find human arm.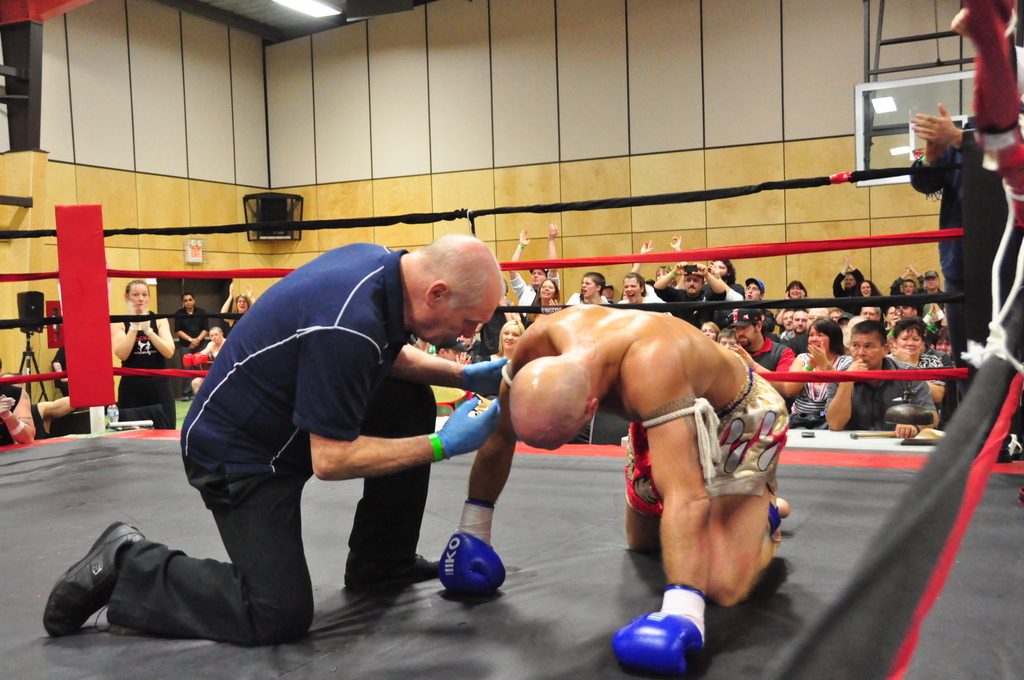
690 259 719 289.
